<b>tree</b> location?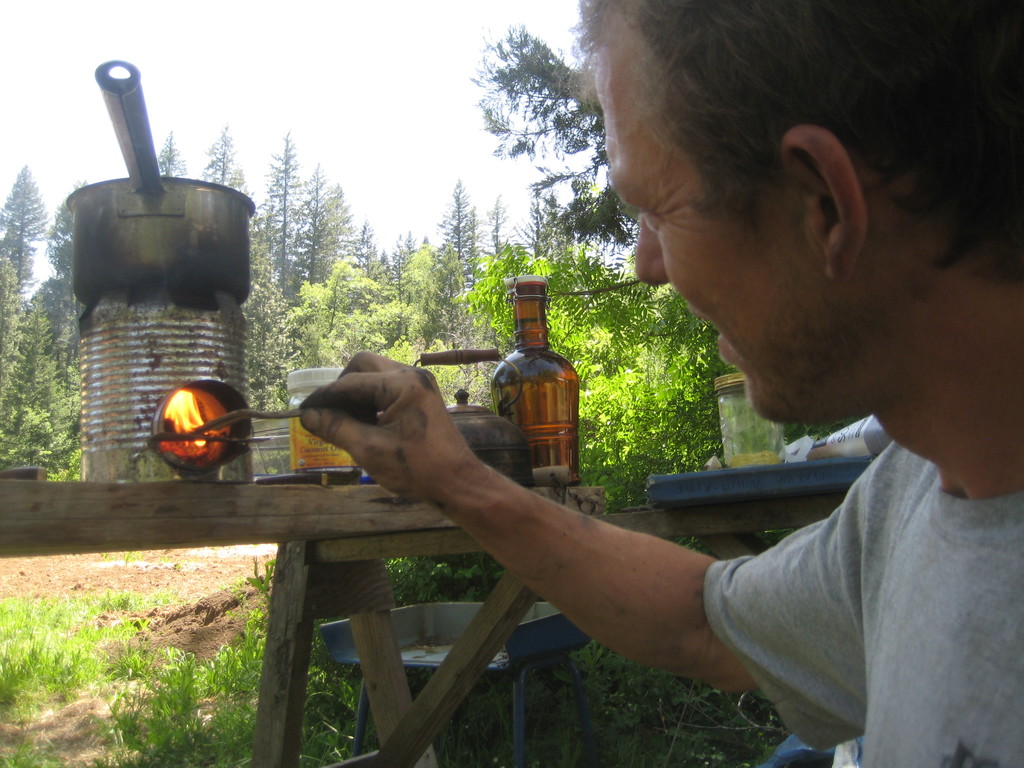
box(404, 238, 445, 346)
